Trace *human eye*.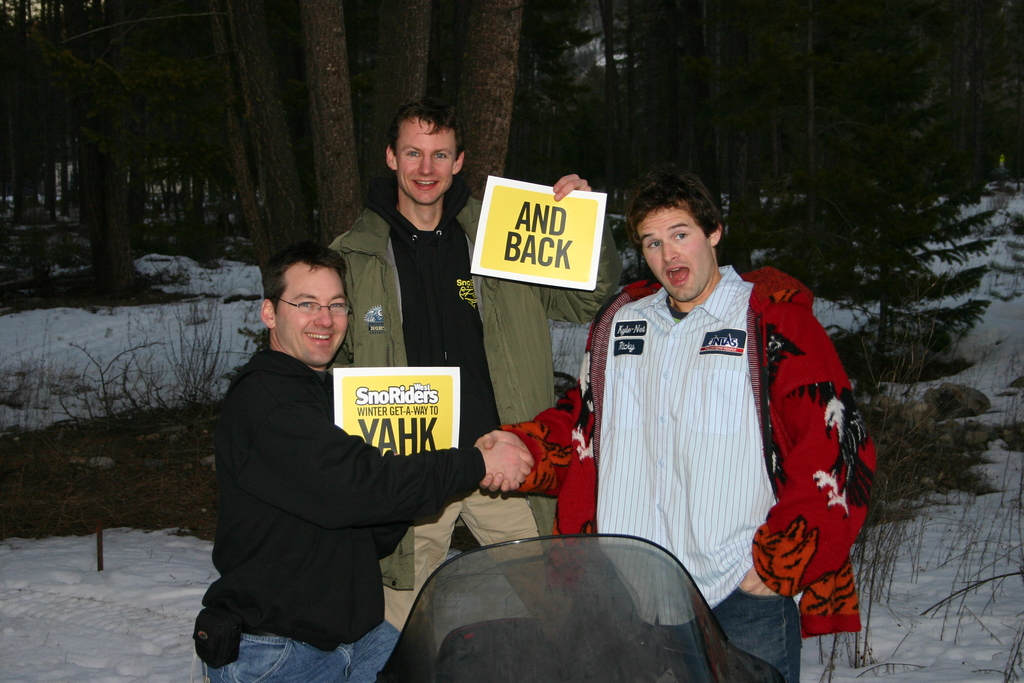
Traced to region(404, 149, 422, 158).
